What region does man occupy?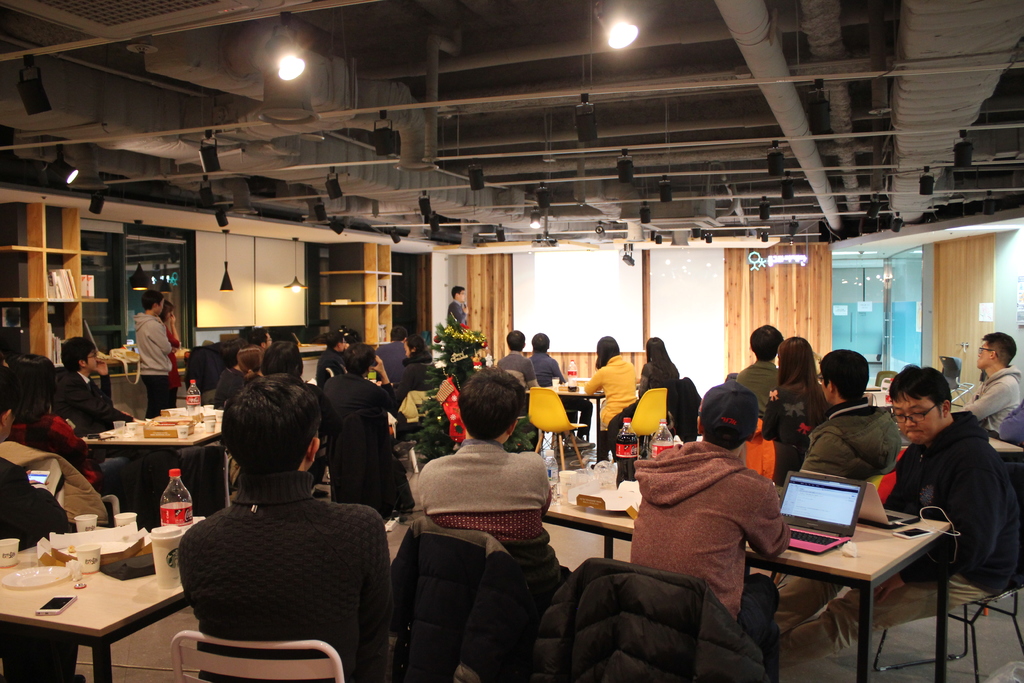
[x1=412, y1=368, x2=573, y2=608].
